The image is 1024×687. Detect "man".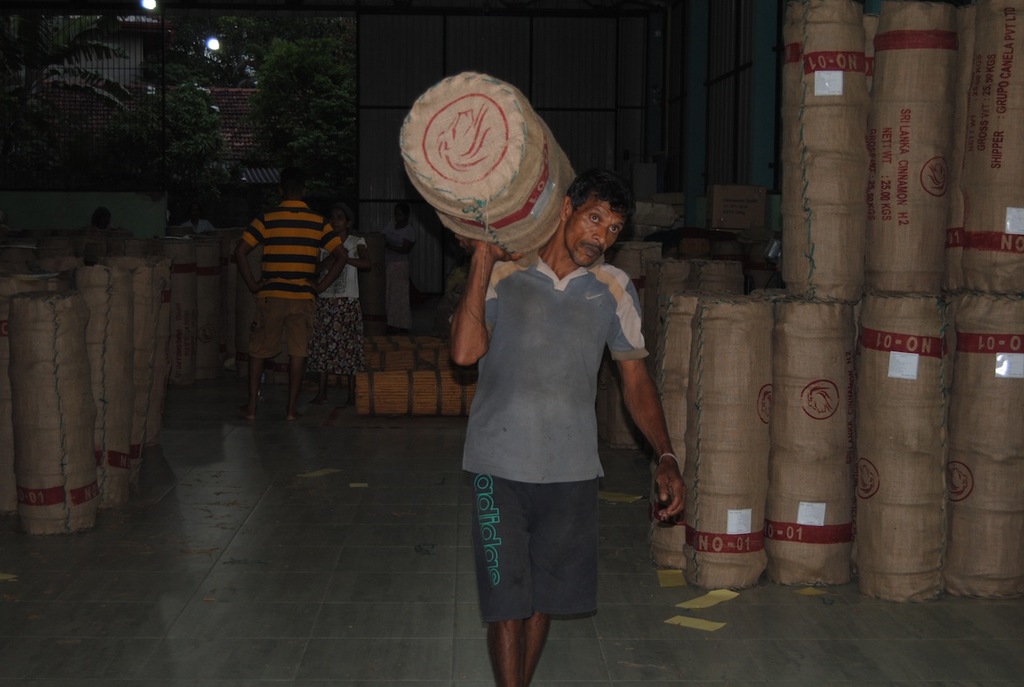
Detection: <bbox>234, 174, 354, 418</bbox>.
